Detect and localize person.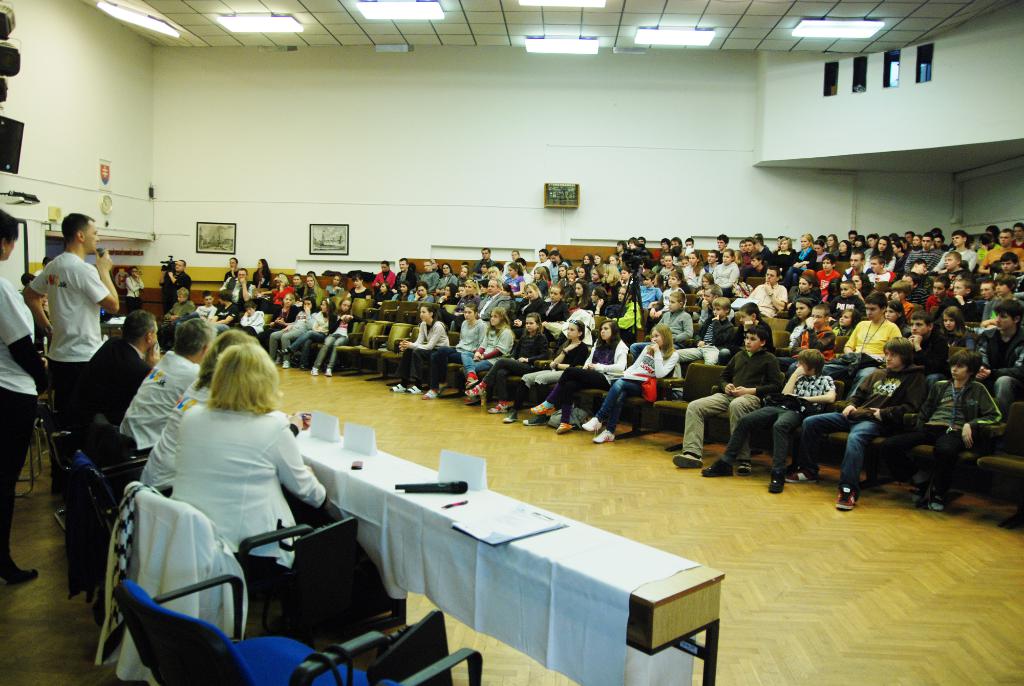
Localized at x1=883 y1=279 x2=926 y2=318.
